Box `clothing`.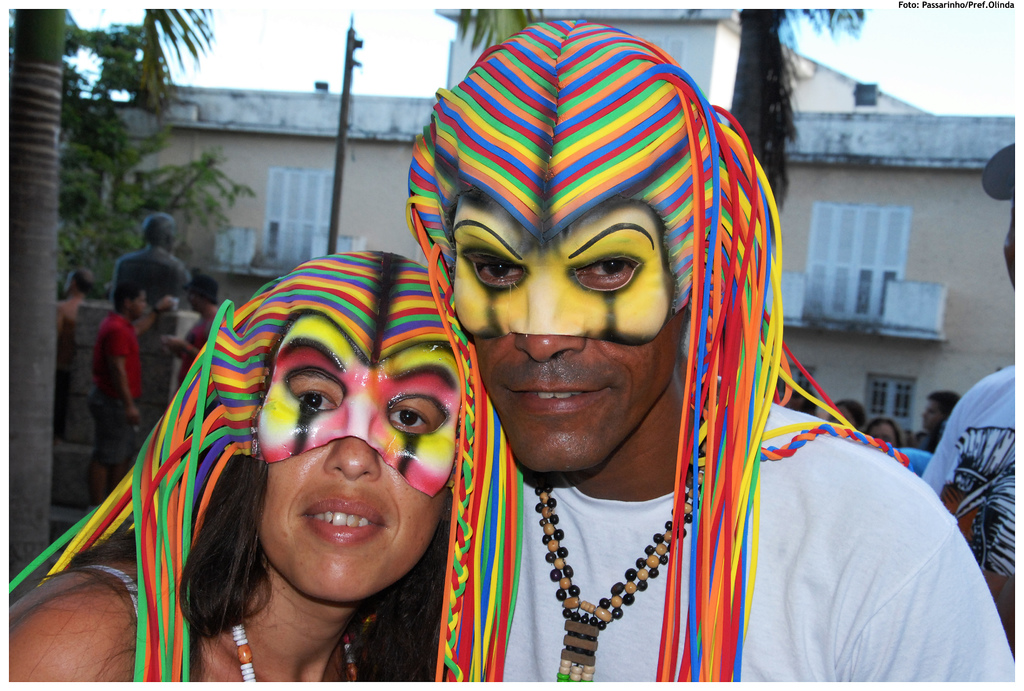
482, 395, 1014, 684.
